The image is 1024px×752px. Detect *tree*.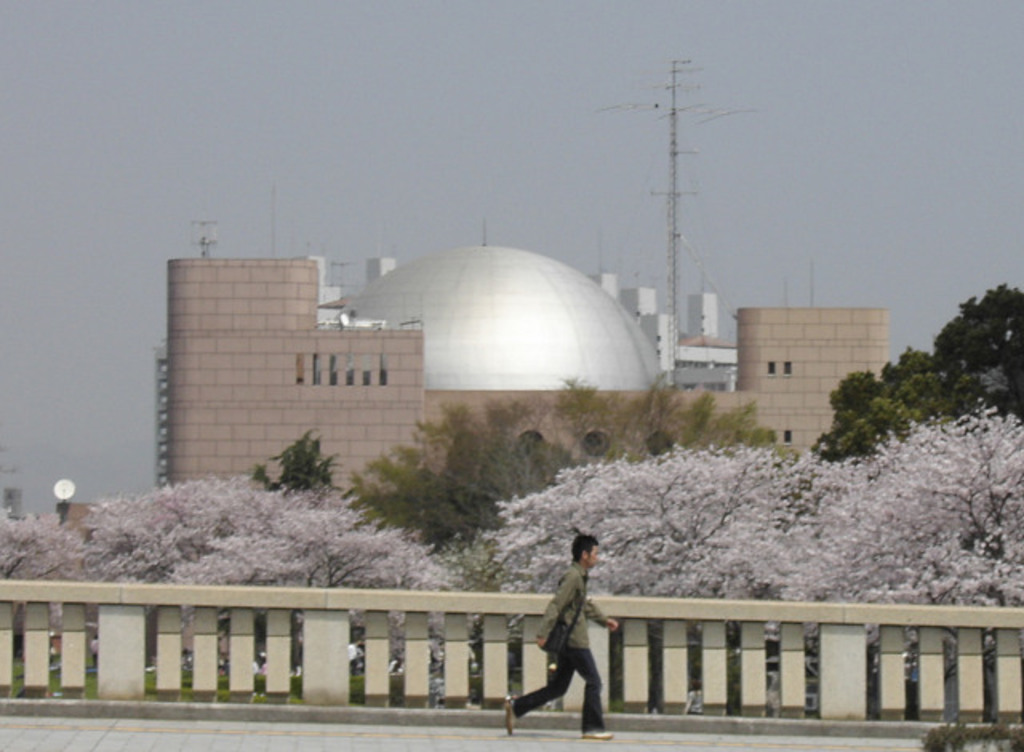
Detection: locate(342, 374, 805, 547).
